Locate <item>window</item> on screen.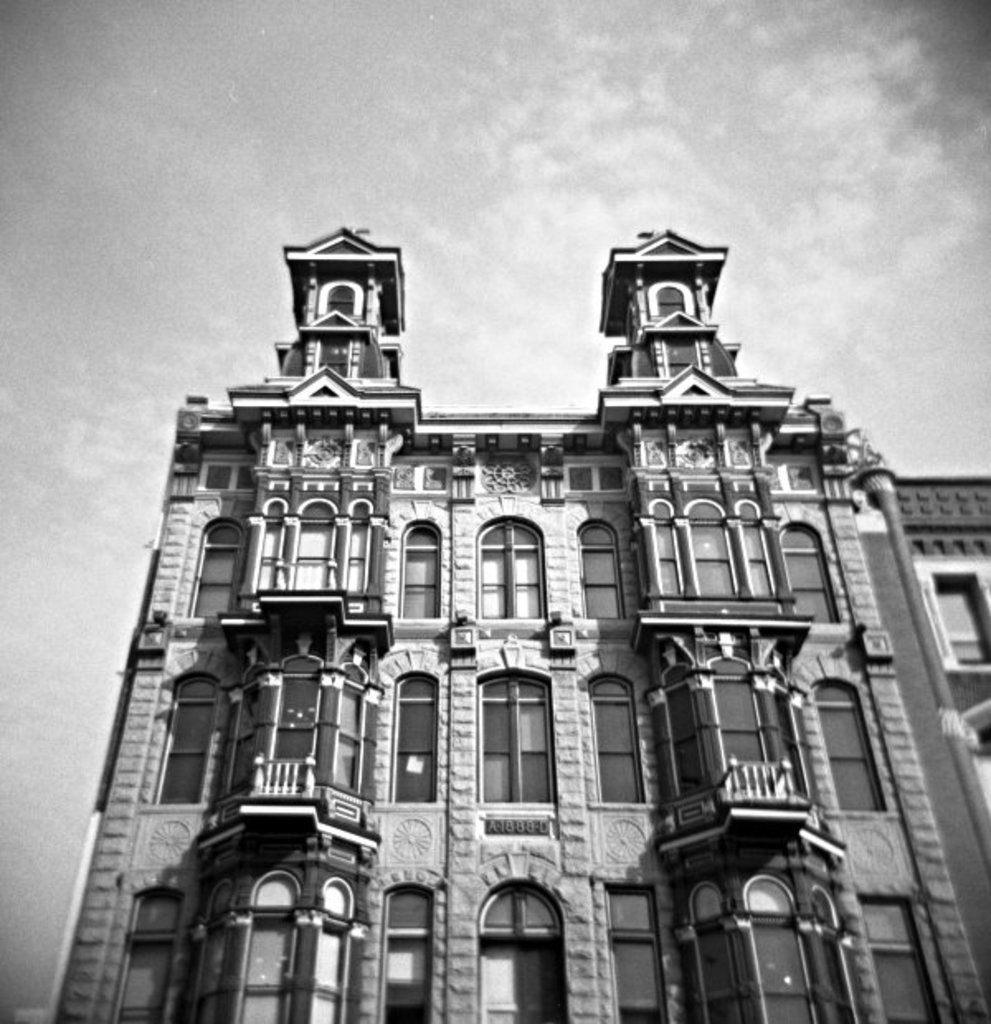
On screen at bbox(127, 884, 180, 1021).
